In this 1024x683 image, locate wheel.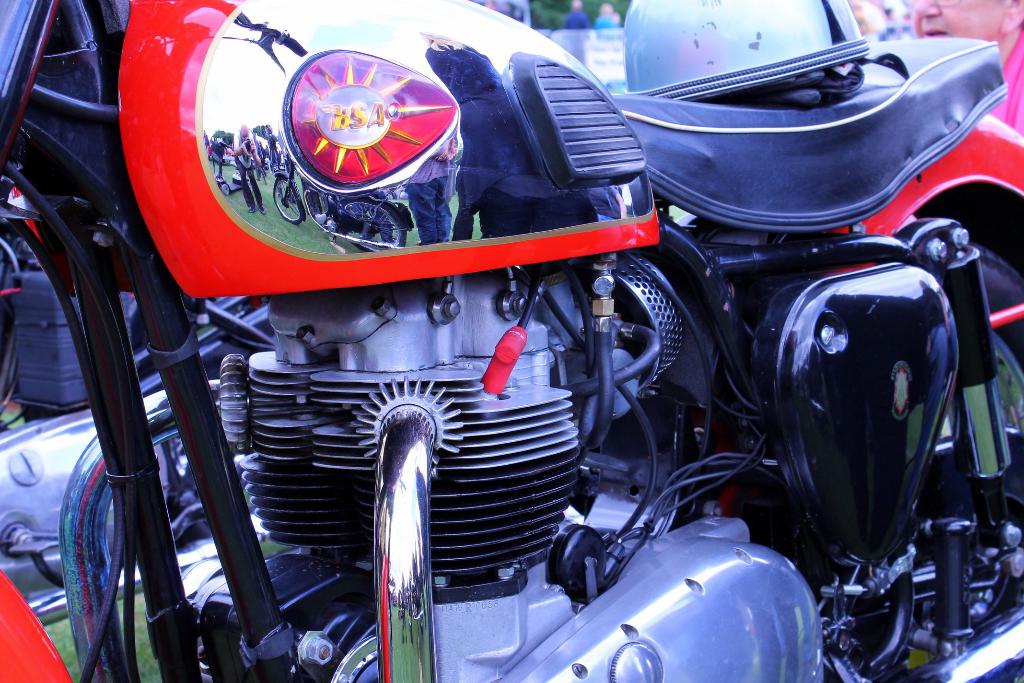
Bounding box: pyautogui.locateOnScreen(867, 248, 1023, 682).
